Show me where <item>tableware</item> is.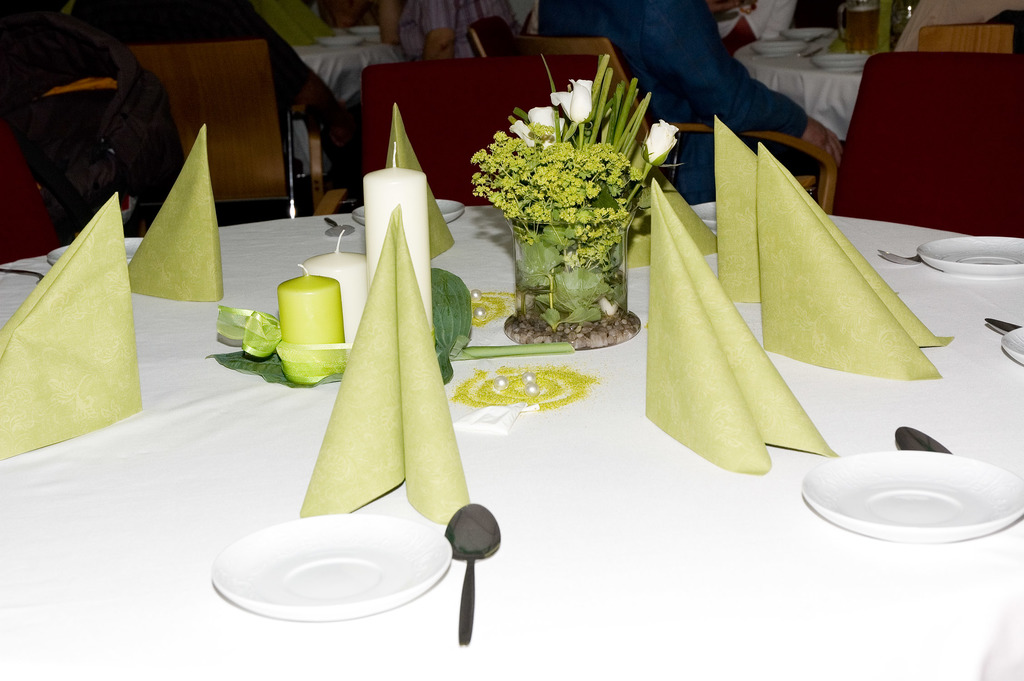
<item>tableware</item> is at [917,235,1023,279].
